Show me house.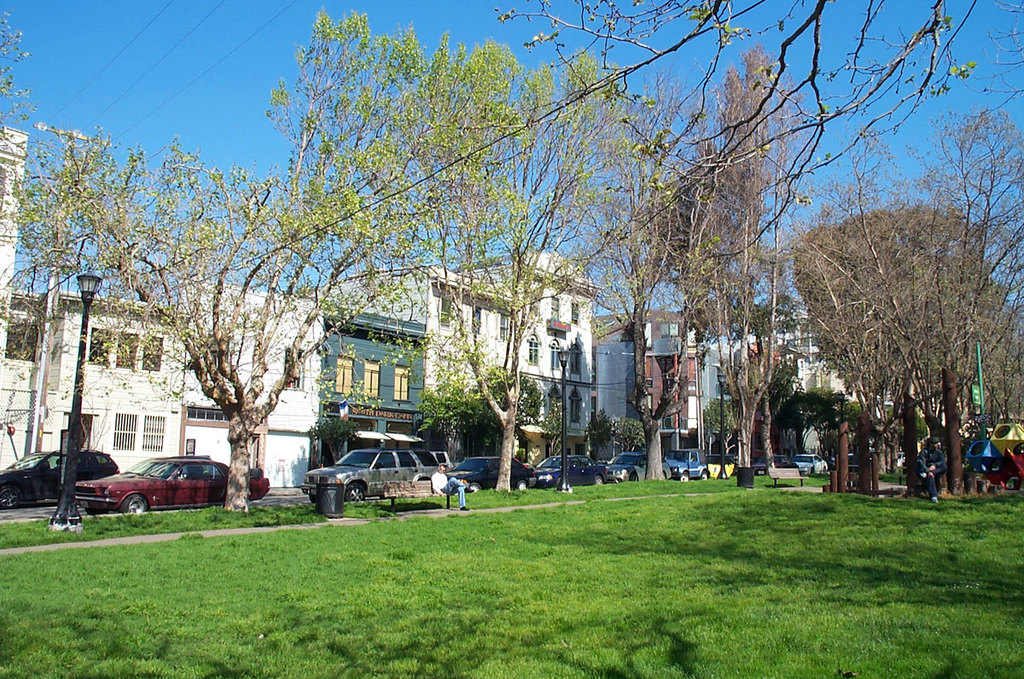
house is here: (316, 297, 434, 473).
